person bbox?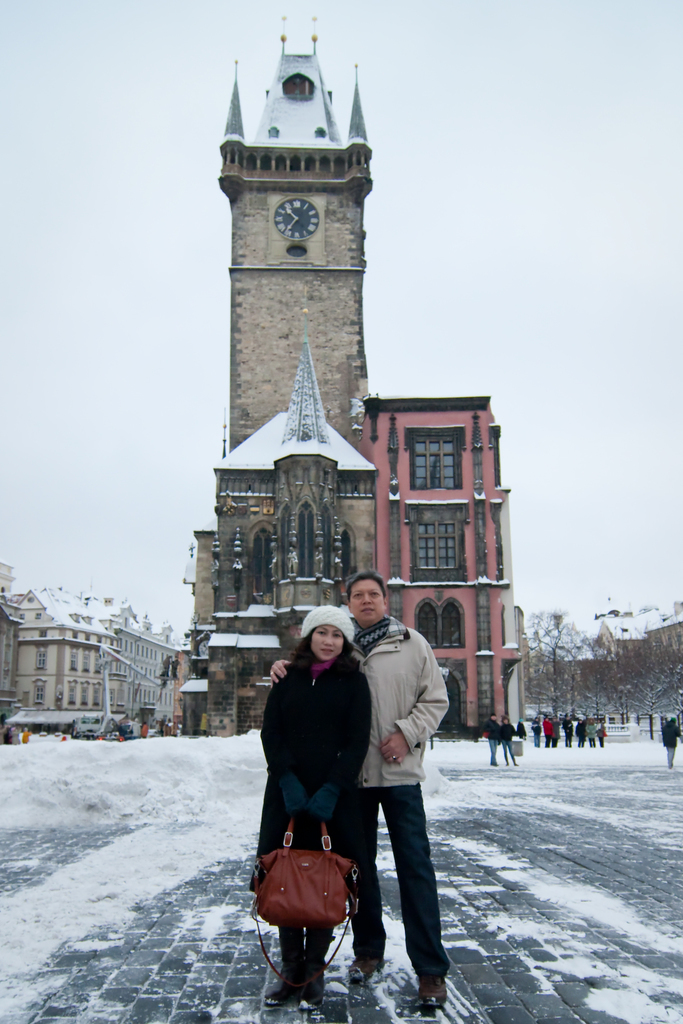
597,721,607,748
